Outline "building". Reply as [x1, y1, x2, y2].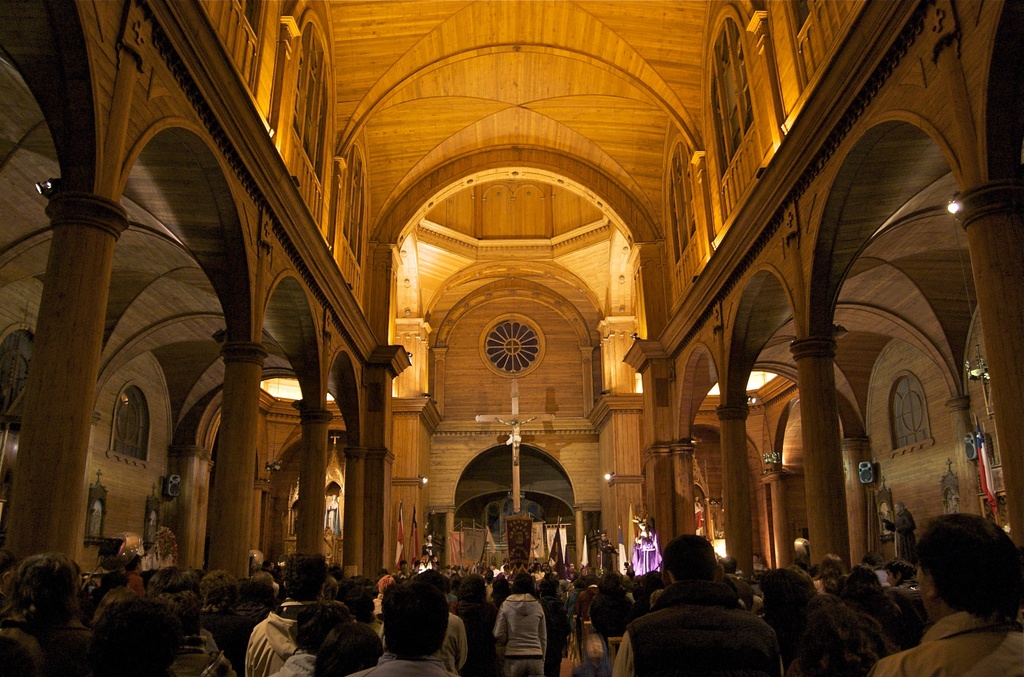
[0, 0, 1023, 676].
